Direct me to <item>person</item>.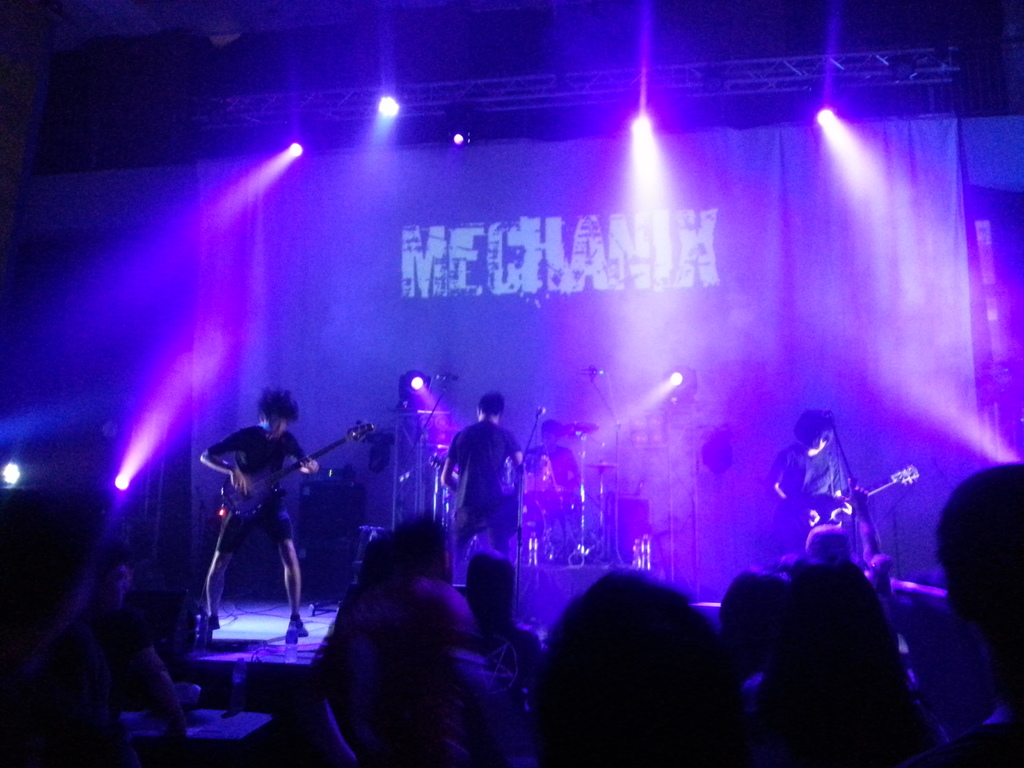
Direction: 520,420,583,486.
